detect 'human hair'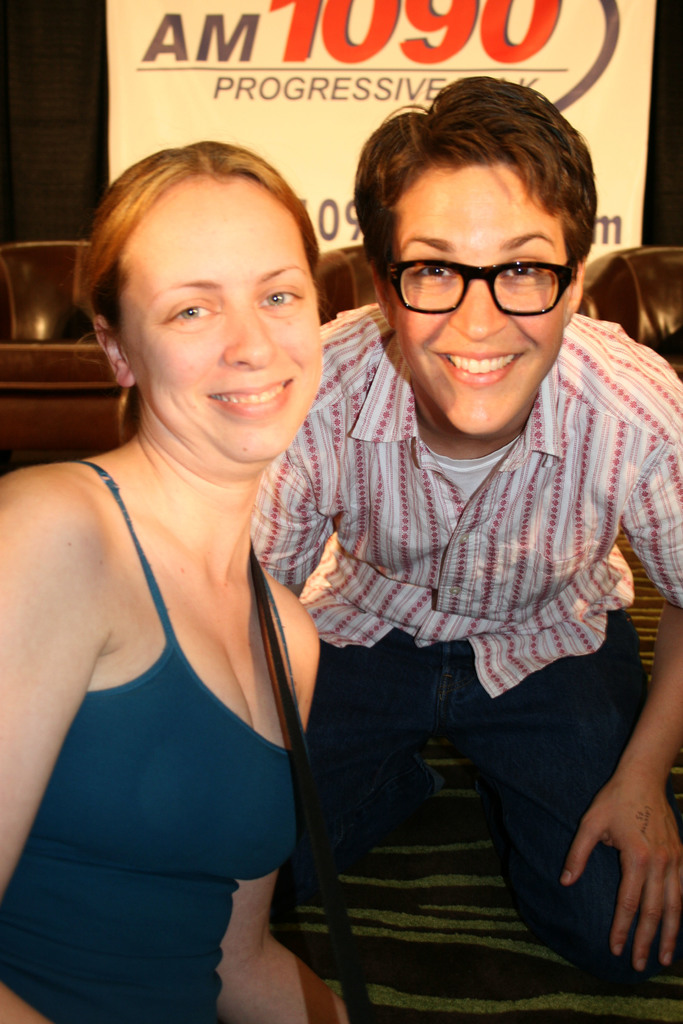
detection(358, 71, 597, 288)
